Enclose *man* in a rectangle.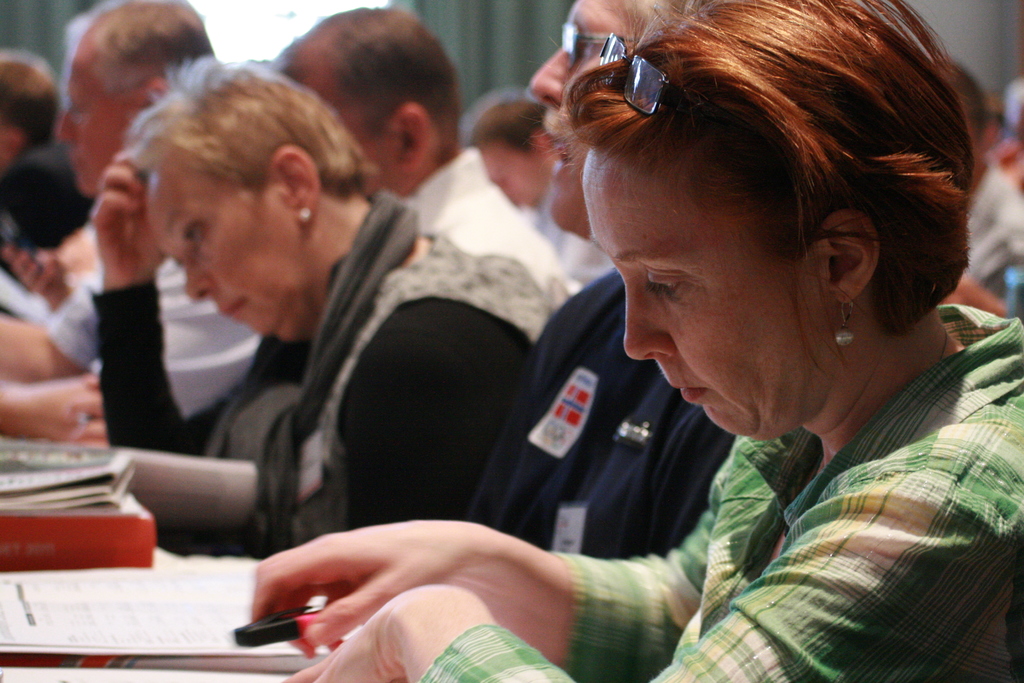
pyautogui.locateOnScreen(0, 1, 275, 434).
